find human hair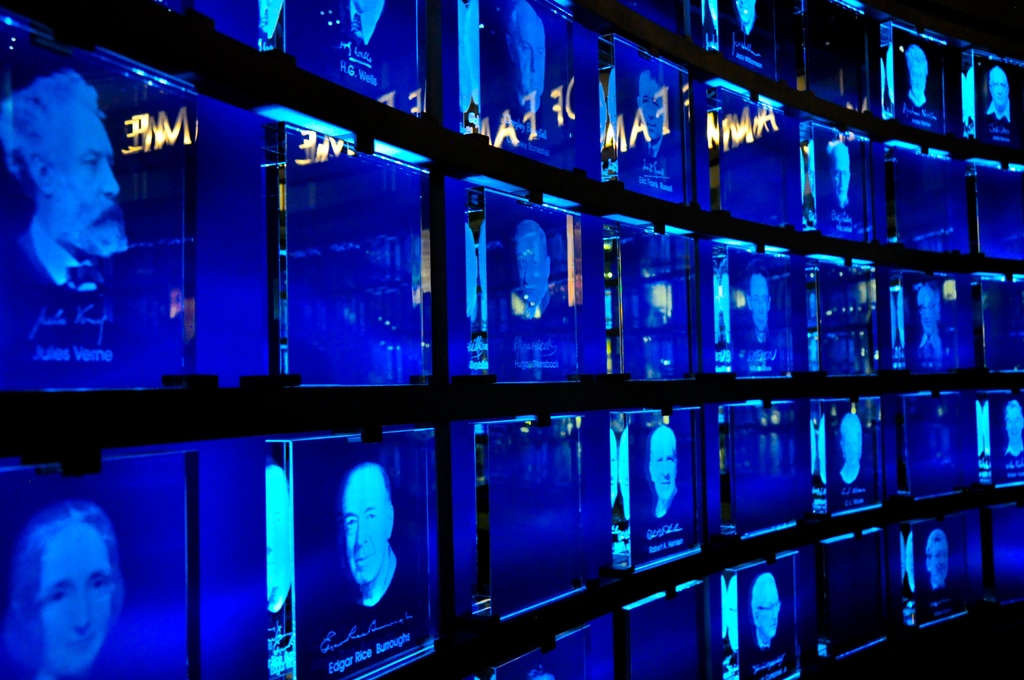
<bbox>648, 424, 677, 470</bbox>
